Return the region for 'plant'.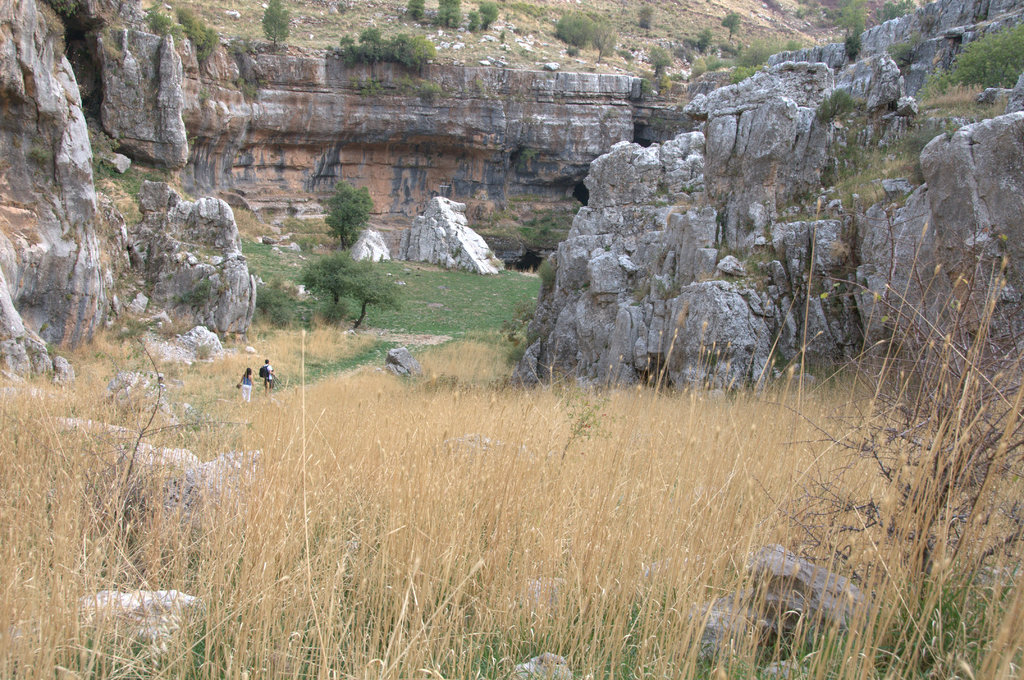
bbox=[410, 0, 504, 30].
